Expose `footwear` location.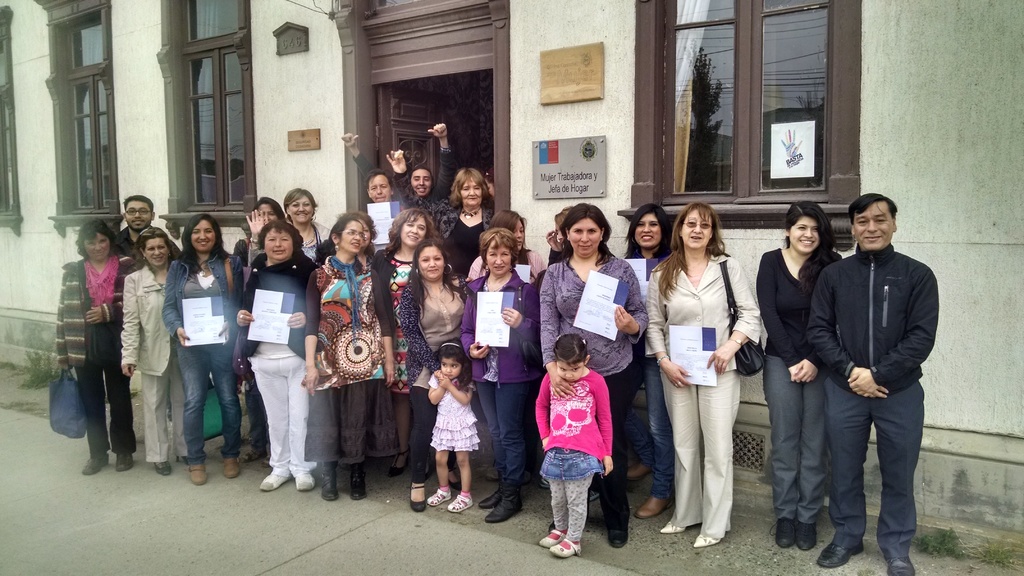
Exposed at locate(79, 457, 108, 476).
